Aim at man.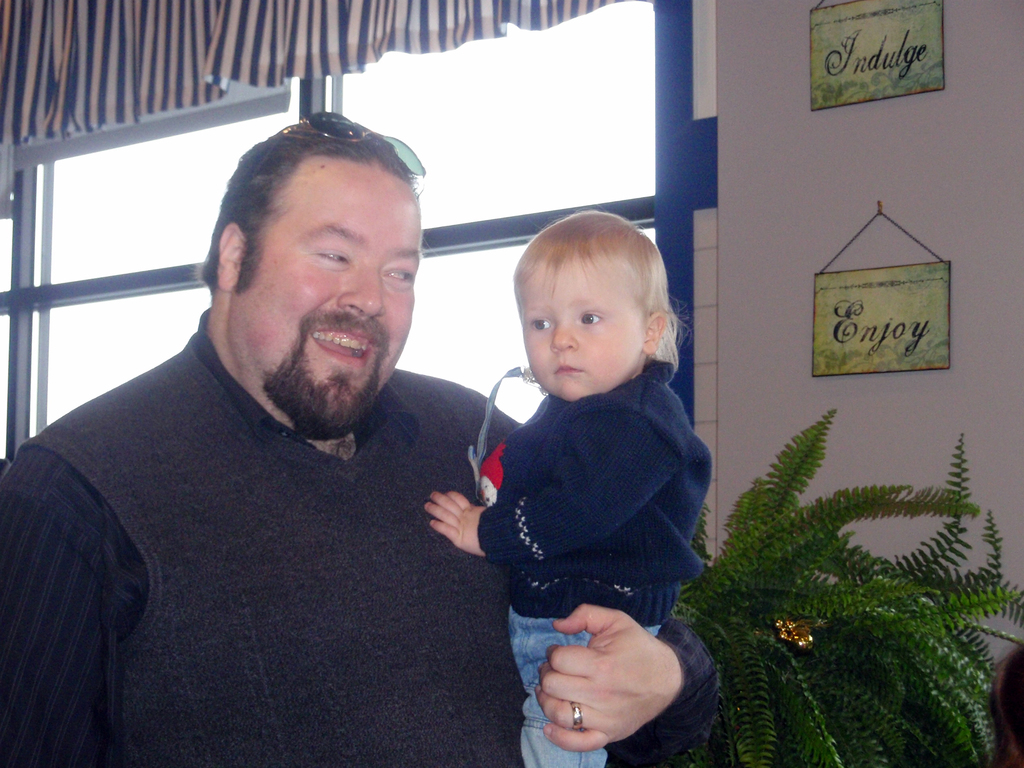
Aimed at (13, 115, 546, 755).
